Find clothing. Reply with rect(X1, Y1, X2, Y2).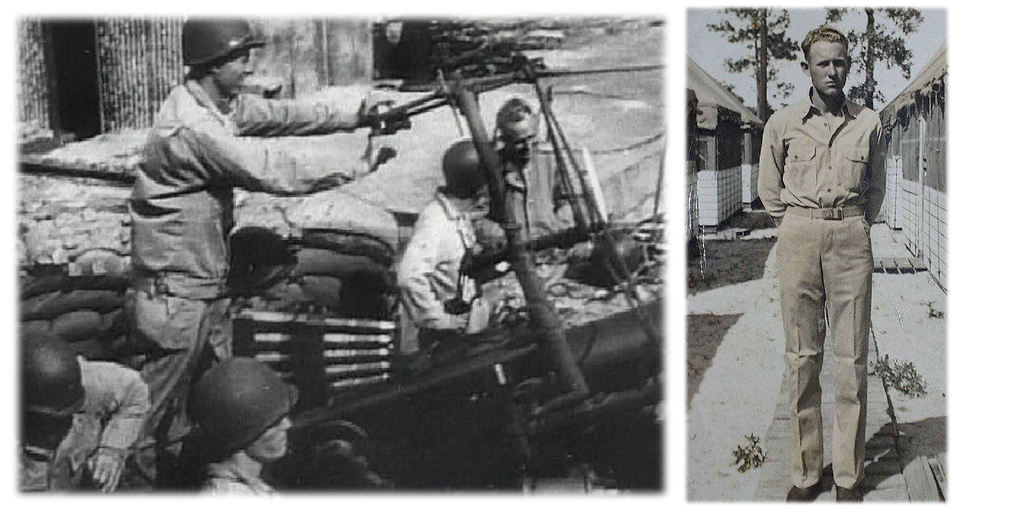
rect(40, 366, 156, 488).
